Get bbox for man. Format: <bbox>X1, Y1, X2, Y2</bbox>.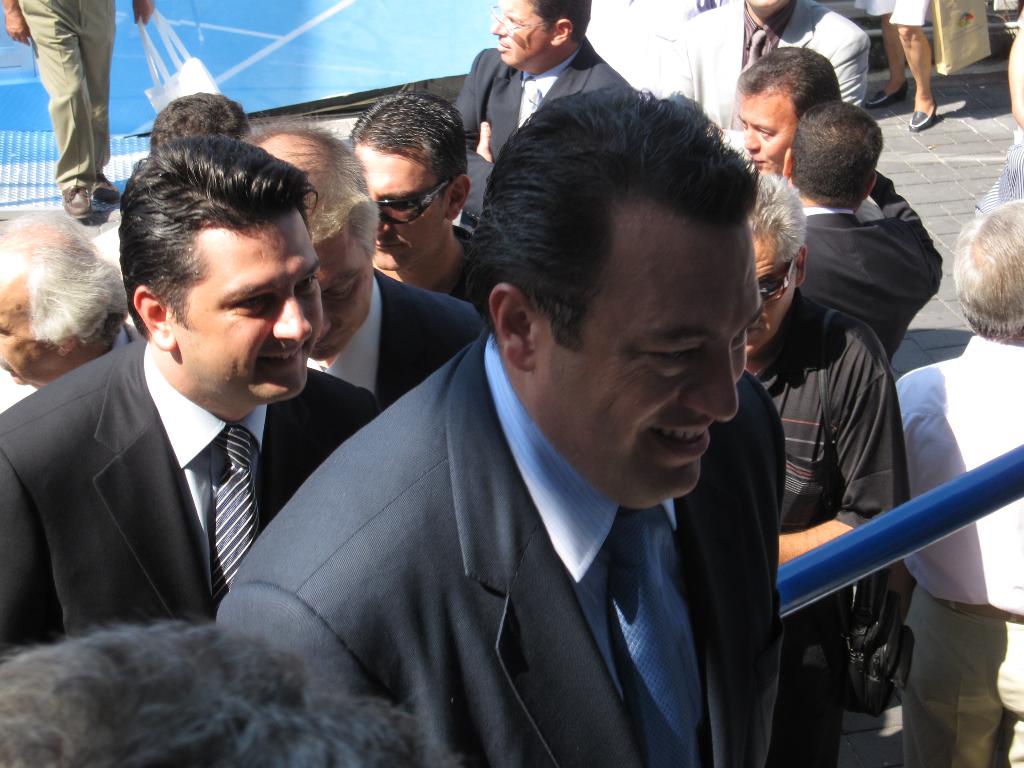
<bbox>748, 174, 918, 767</bbox>.
